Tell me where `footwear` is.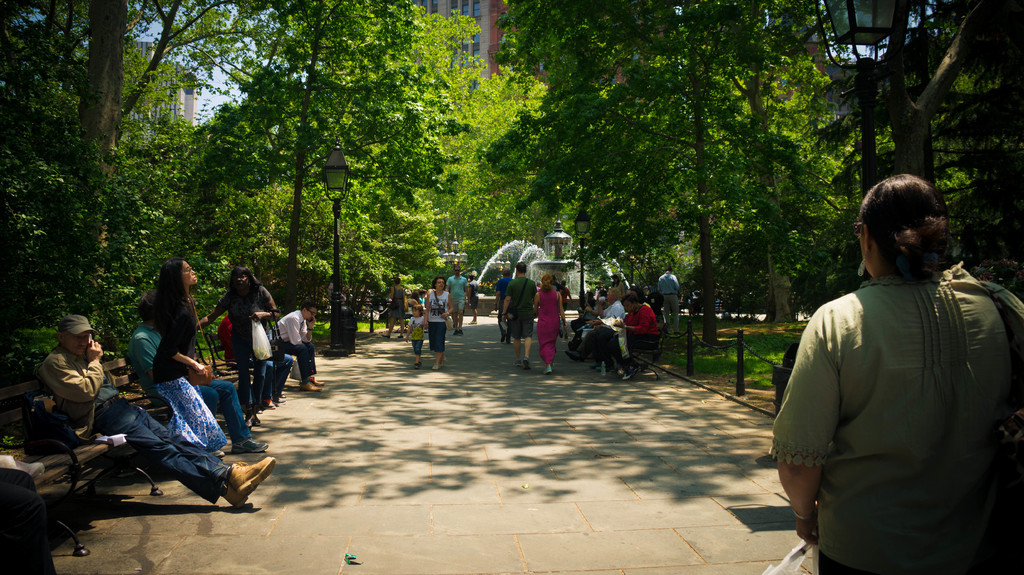
`footwear` is at bbox=[227, 456, 278, 497].
